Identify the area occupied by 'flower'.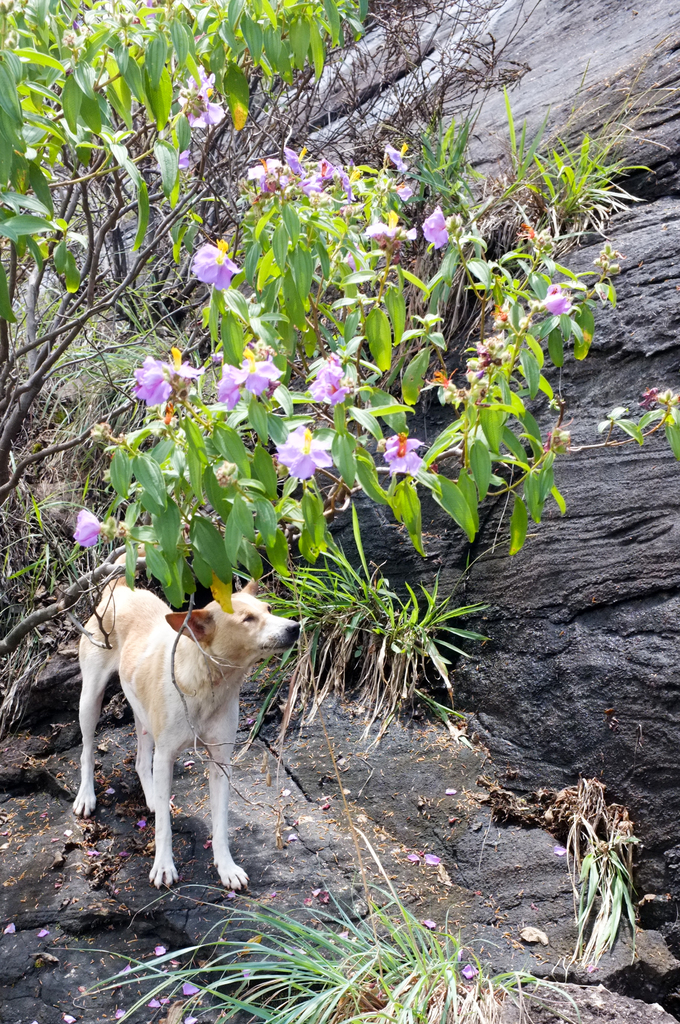
Area: box(543, 292, 569, 319).
